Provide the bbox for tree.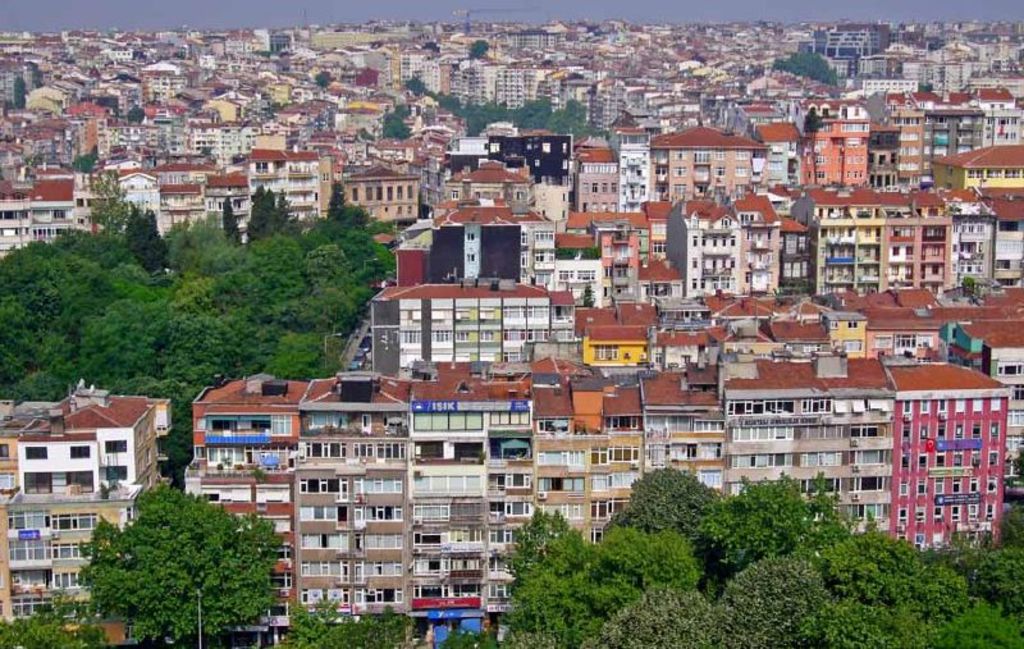
461,422,1023,648.
